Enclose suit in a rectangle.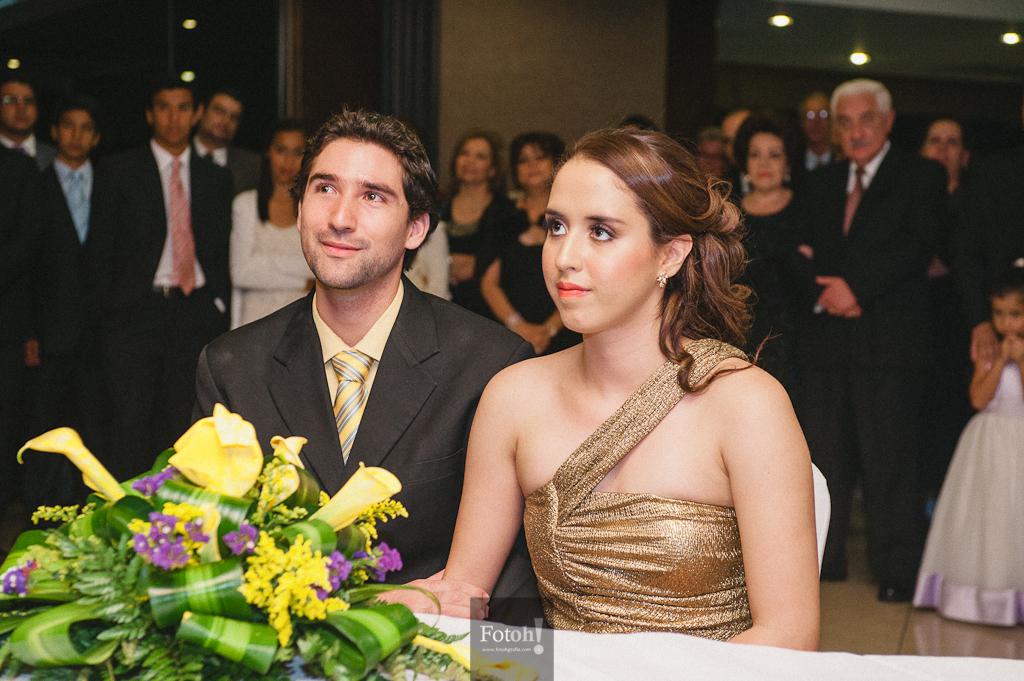
186:178:509:565.
